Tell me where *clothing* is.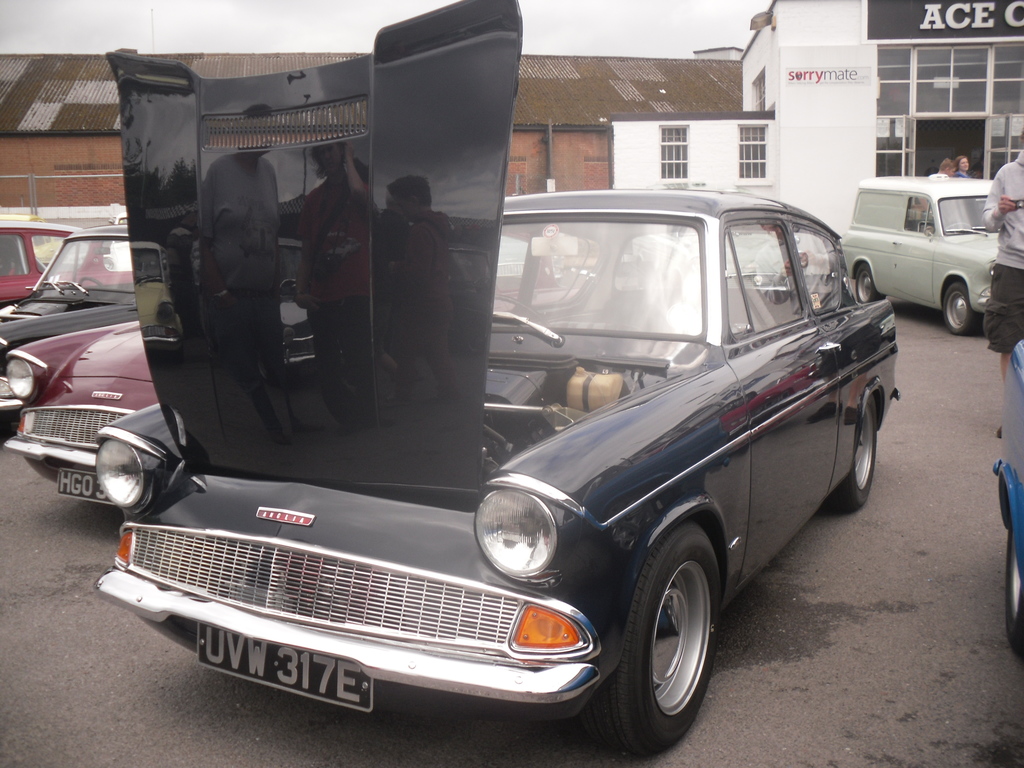
*clothing* is at {"x1": 986, "y1": 154, "x2": 1023, "y2": 358}.
